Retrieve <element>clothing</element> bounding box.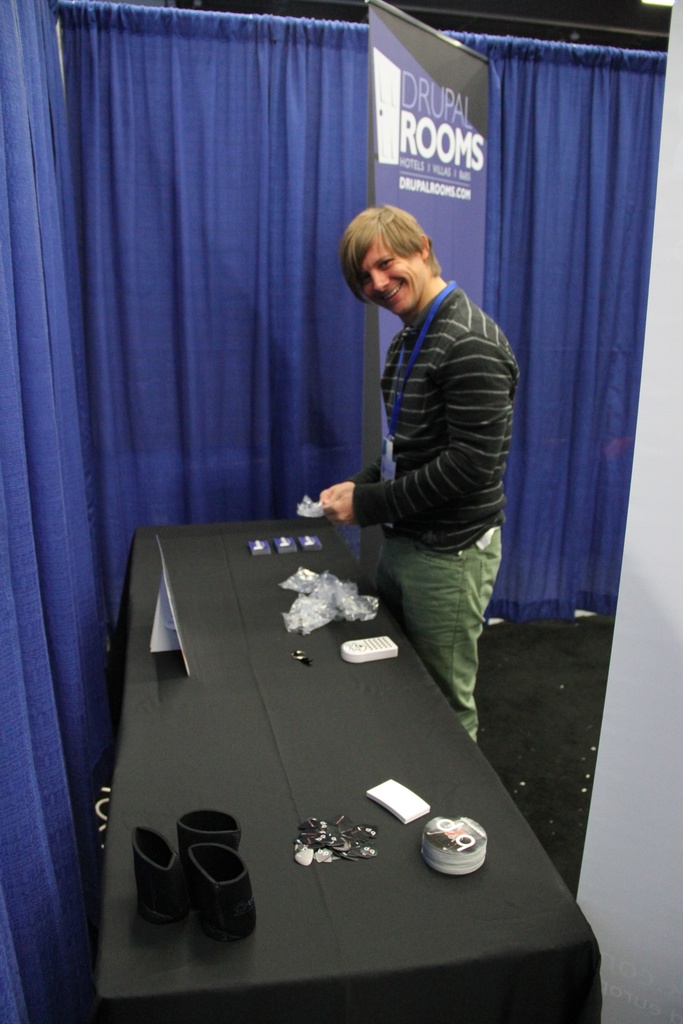
Bounding box: 355, 290, 518, 552.
